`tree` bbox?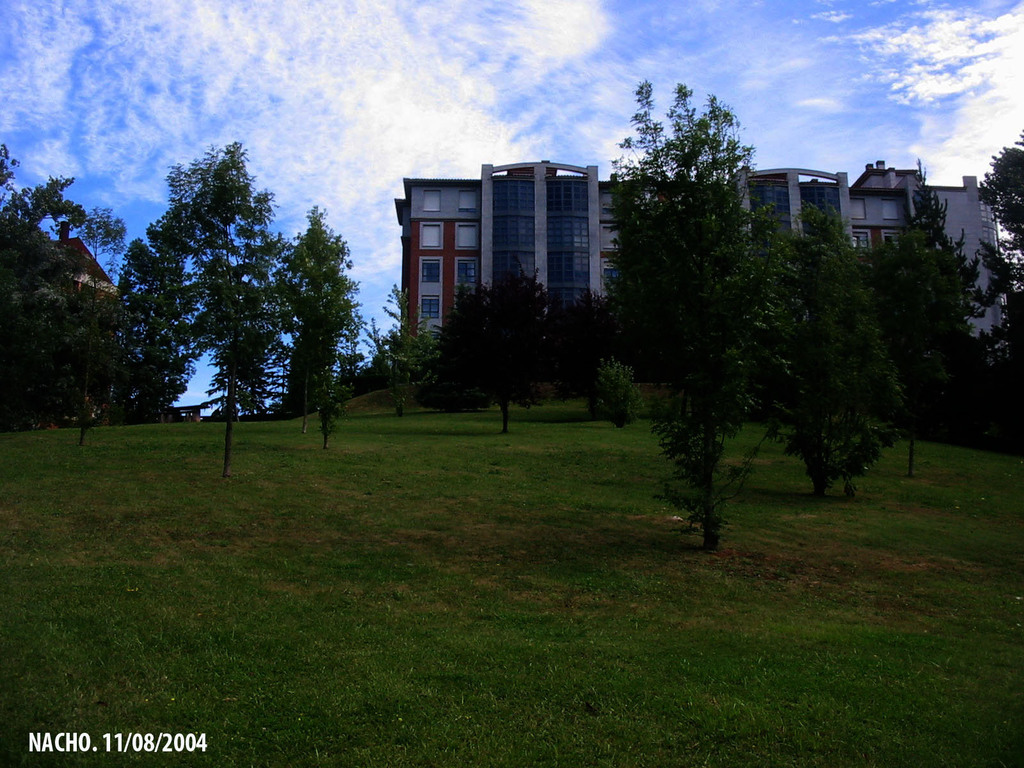
(873,171,1004,433)
